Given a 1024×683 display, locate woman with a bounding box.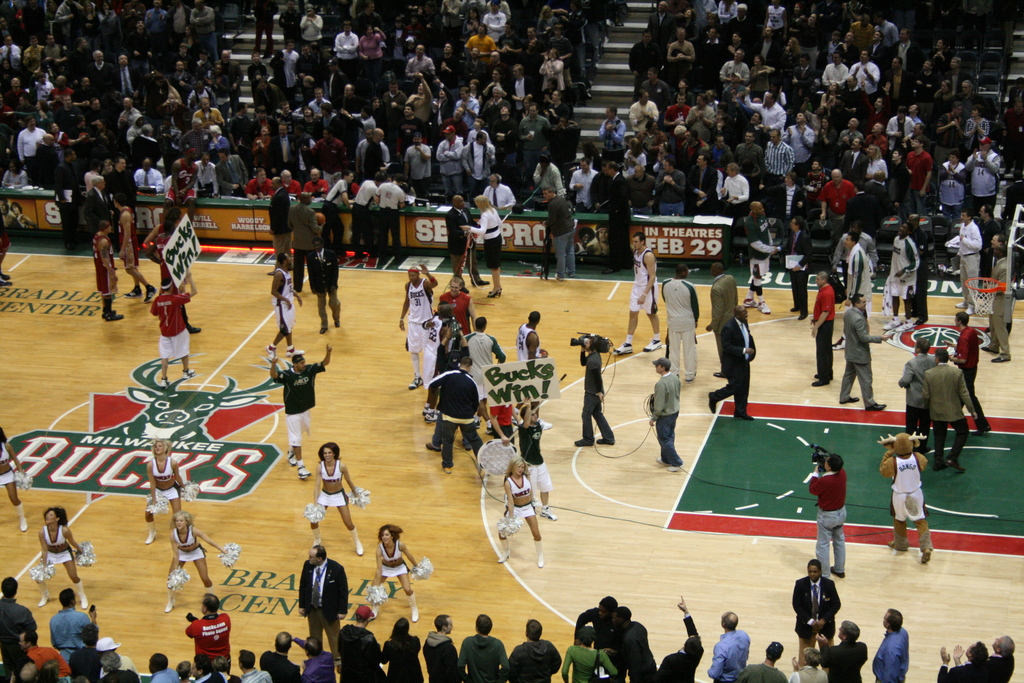
Located: pyautogui.locateOnScreen(369, 522, 417, 617).
